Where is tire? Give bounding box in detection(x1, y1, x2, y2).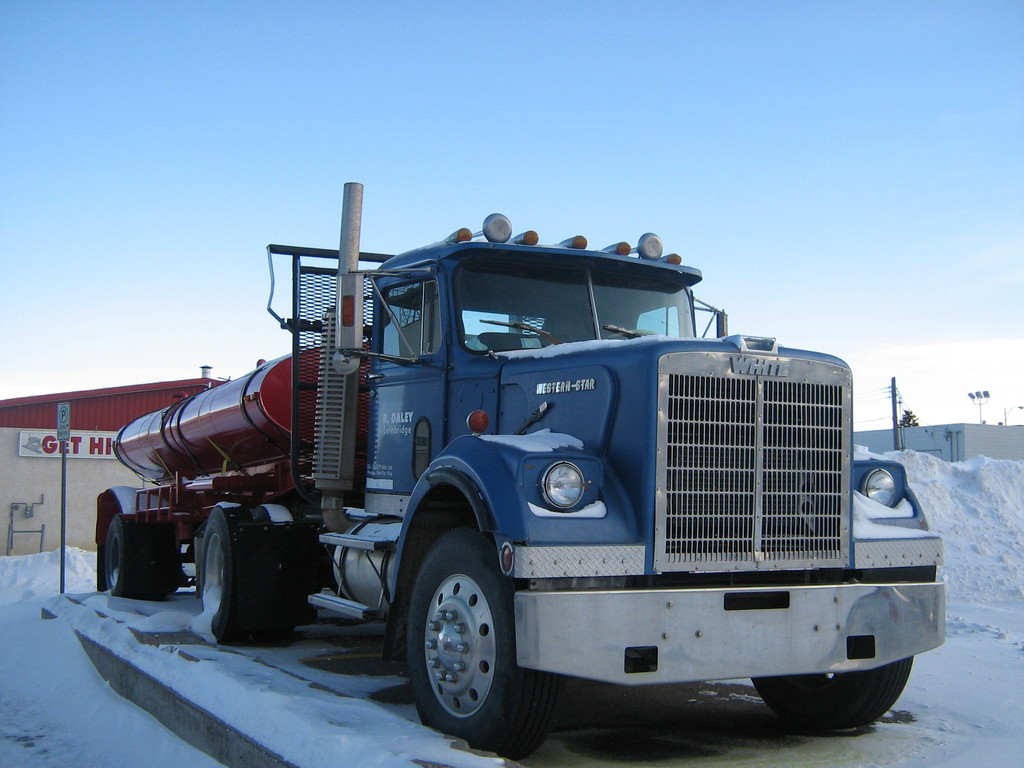
detection(198, 500, 262, 644).
